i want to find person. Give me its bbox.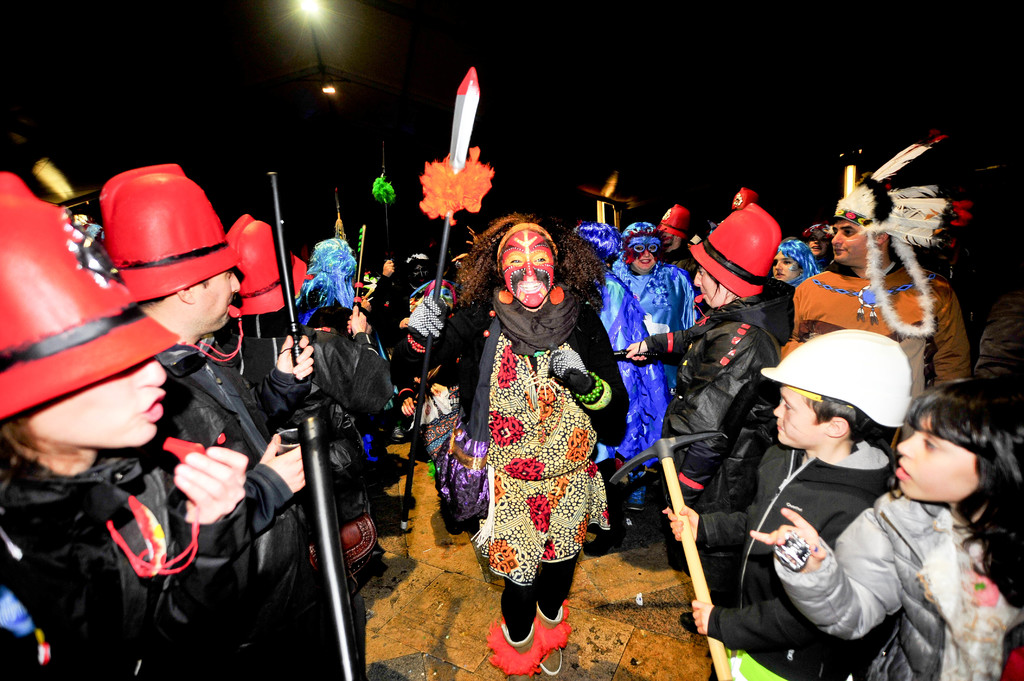
<box>460,207,606,646</box>.
